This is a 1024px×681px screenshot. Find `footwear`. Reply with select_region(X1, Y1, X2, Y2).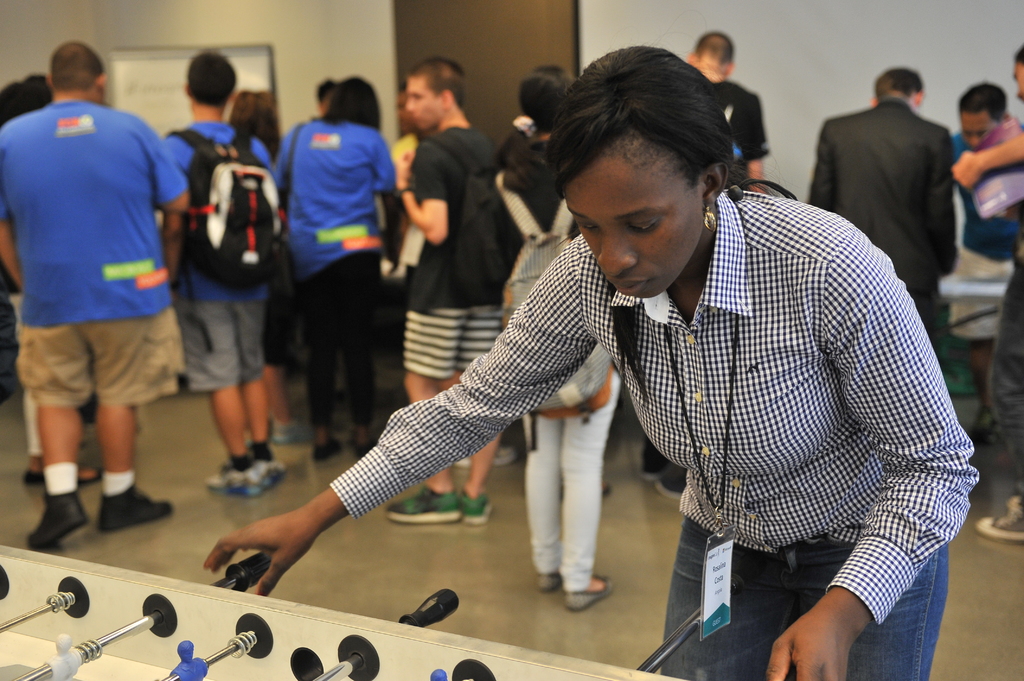
select_region(537, 569, 563, 591).
